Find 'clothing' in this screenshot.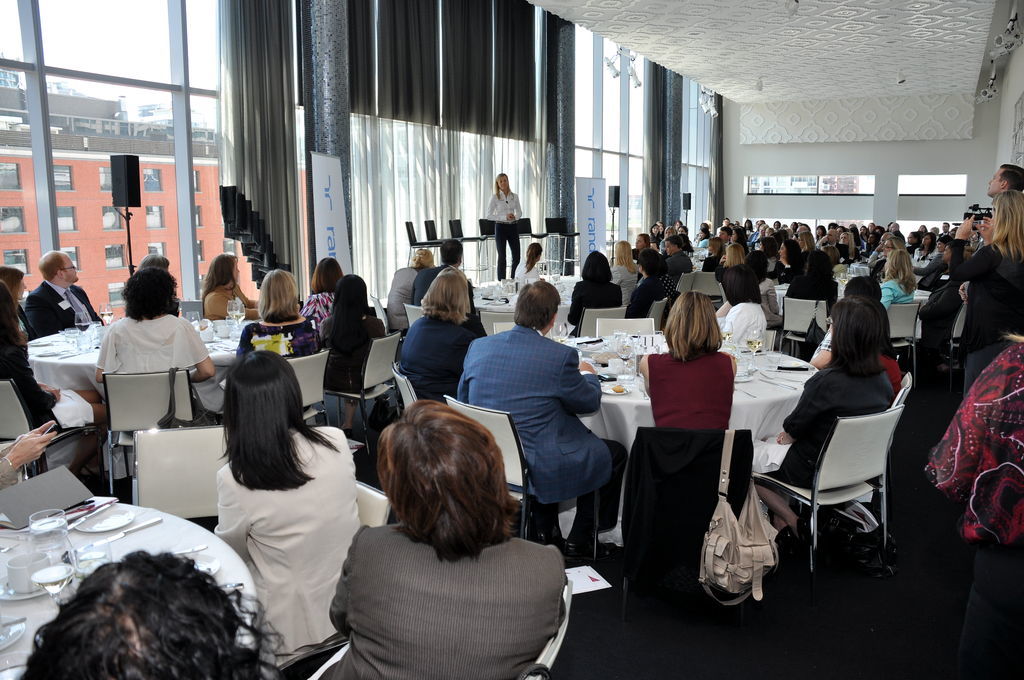
The bounding box for 'clothing' is bbox=[876, 351, 902, 398].
